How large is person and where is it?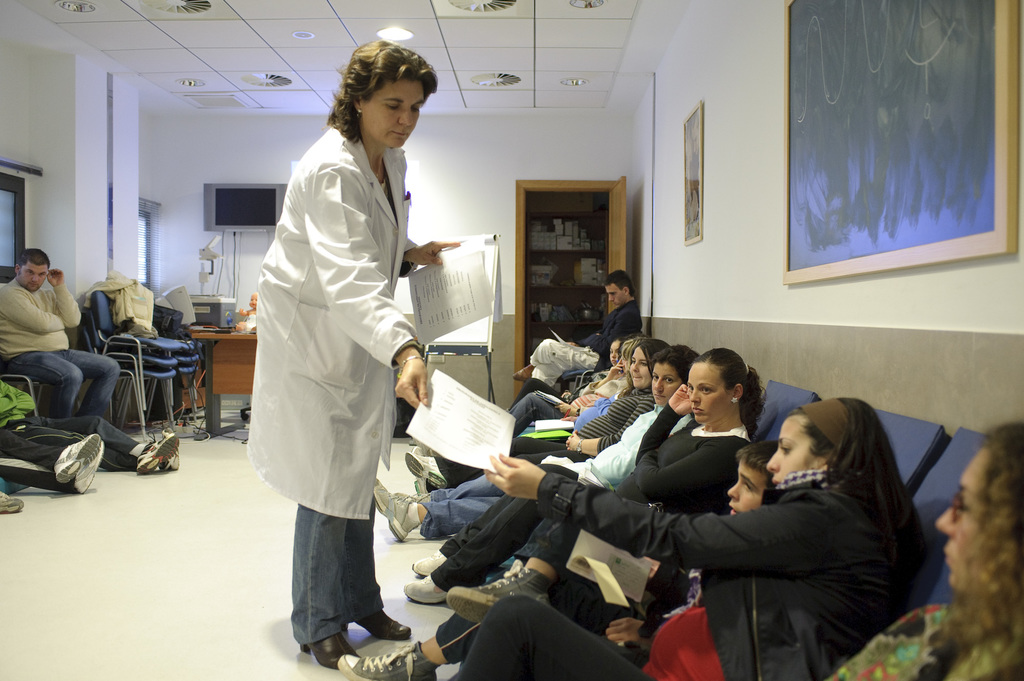
Bounding box: [0, 380, 177, 470].
